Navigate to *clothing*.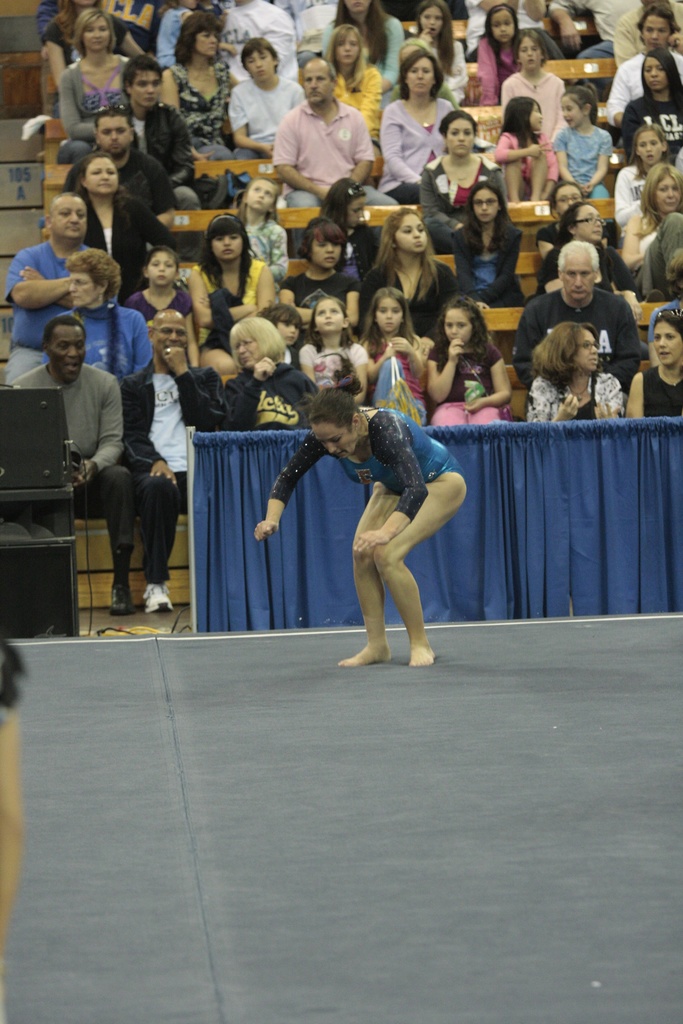
Navigation target: Rect(611, 158, 652, 232).
